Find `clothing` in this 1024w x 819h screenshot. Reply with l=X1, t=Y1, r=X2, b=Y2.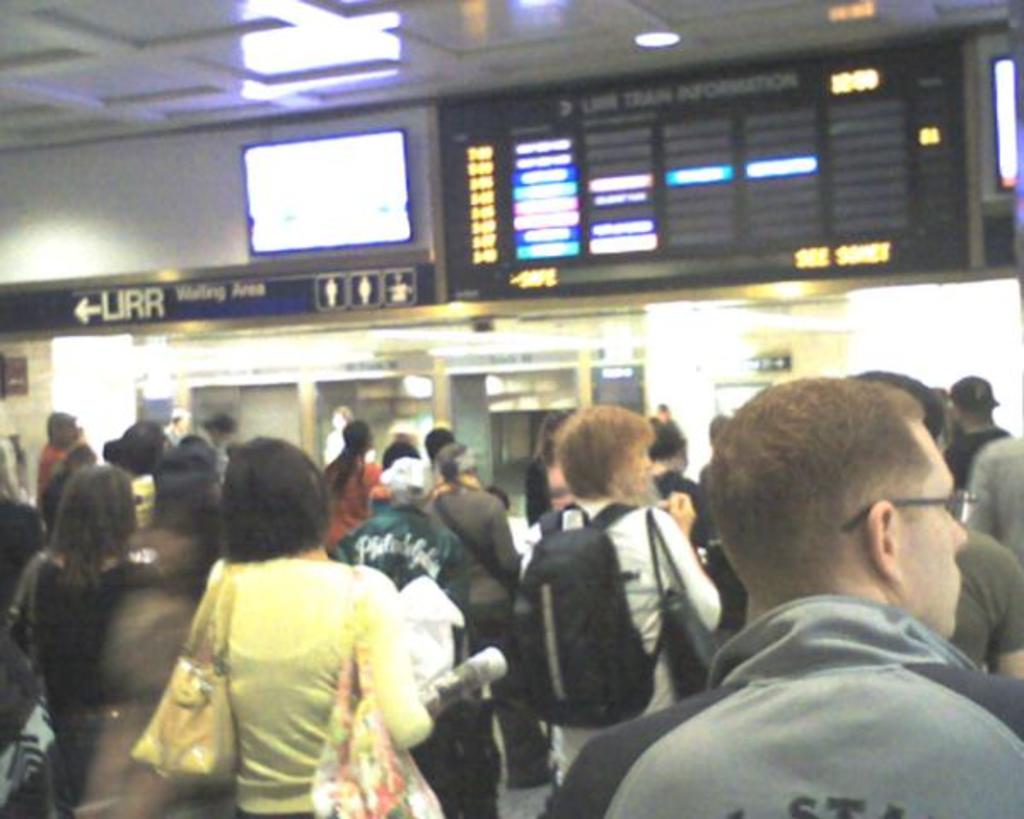
l=432, t=478, r=519, b=788.
